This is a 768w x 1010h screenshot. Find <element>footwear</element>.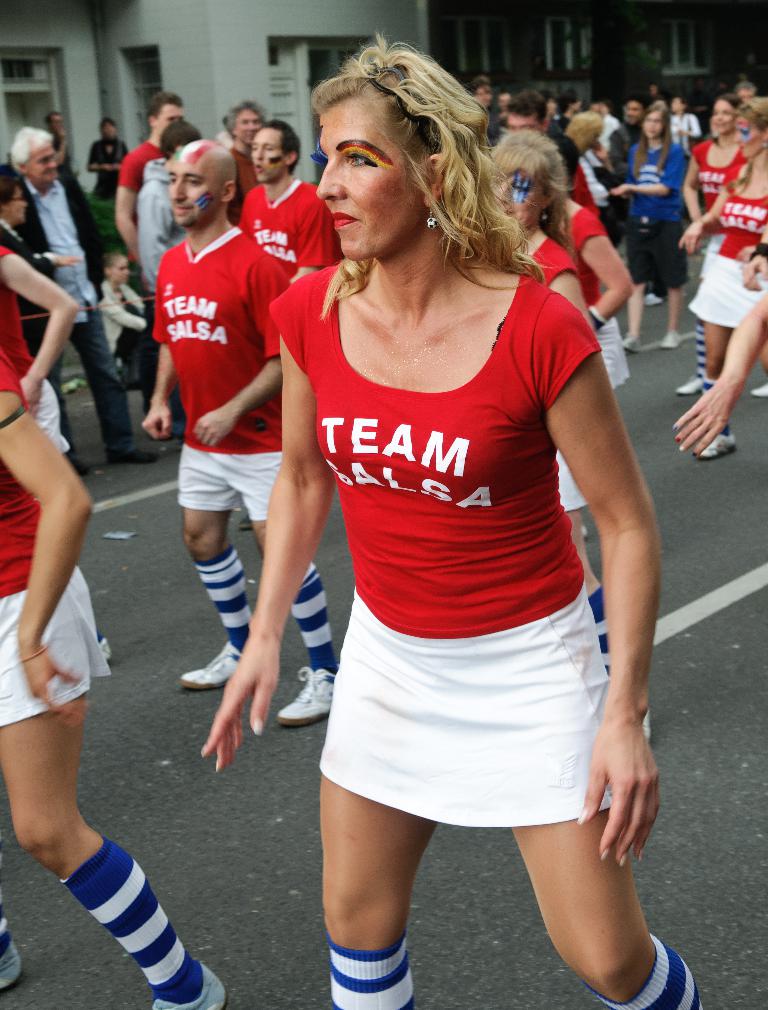
Bounding box: [659, 329, 687, 353].
